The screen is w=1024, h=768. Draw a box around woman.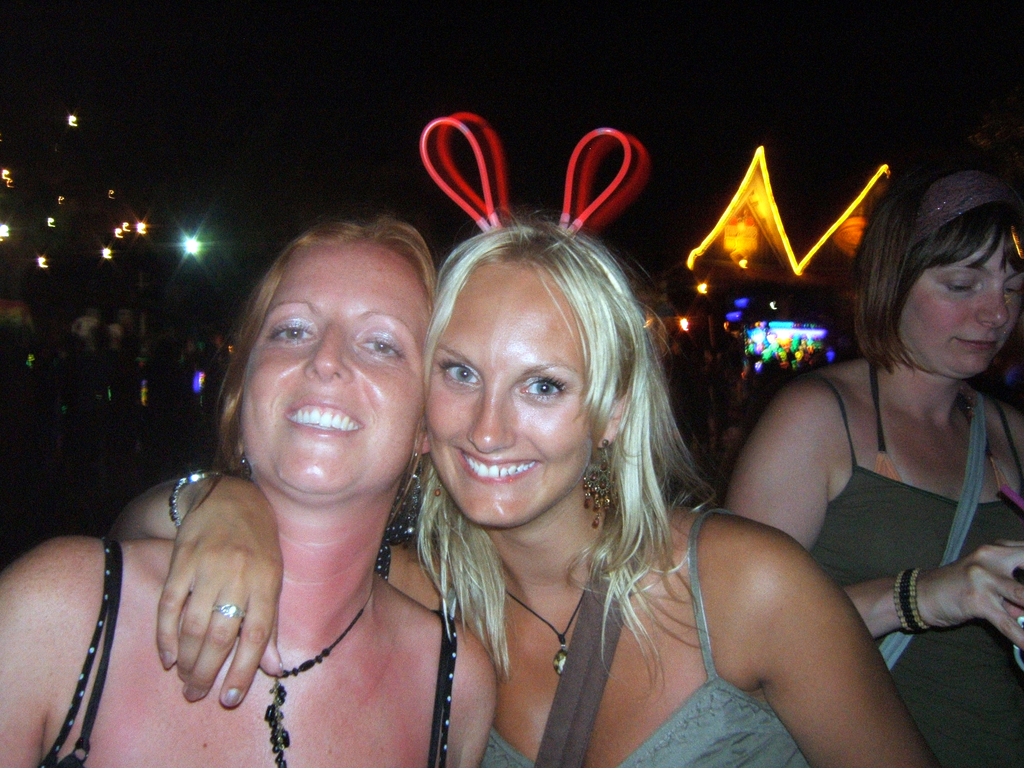
box=[104, 120, 940, 767].
